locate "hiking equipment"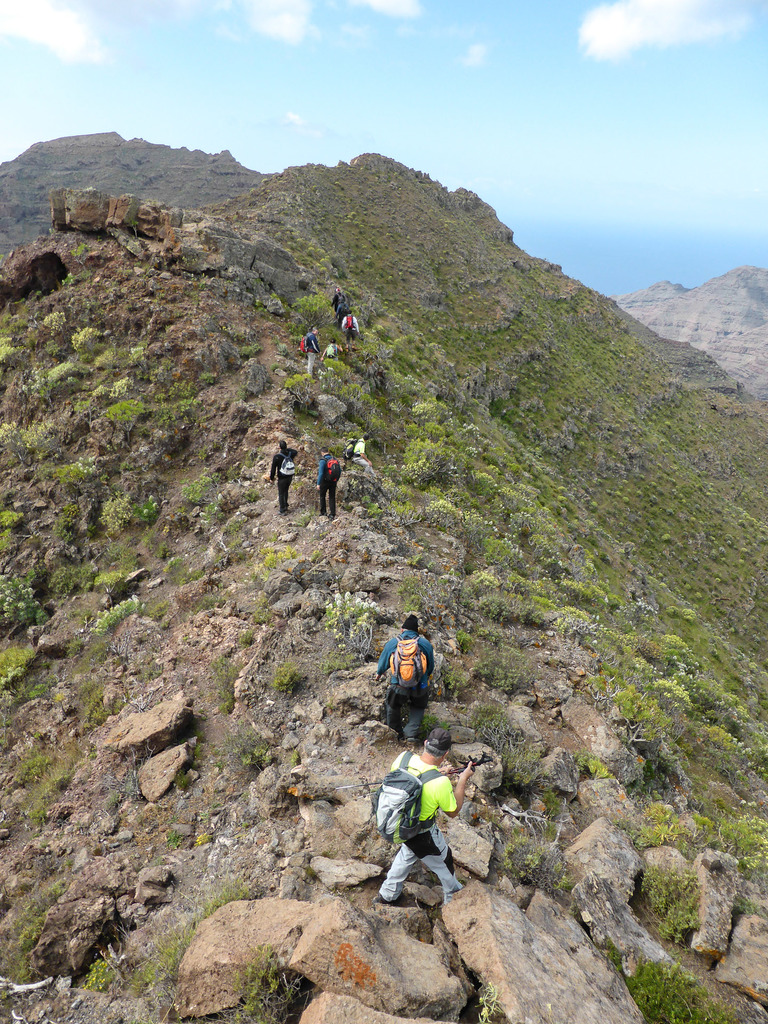
region(324, 342, 335, 360)
